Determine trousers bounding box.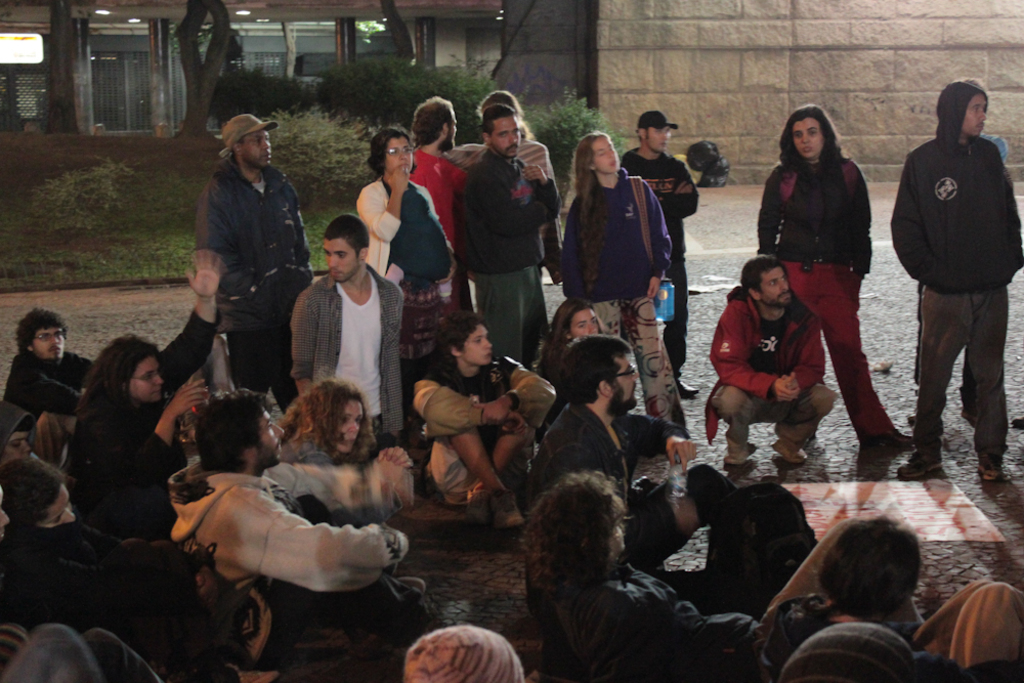
Determined: Rect(25, 398, 81, 470).
